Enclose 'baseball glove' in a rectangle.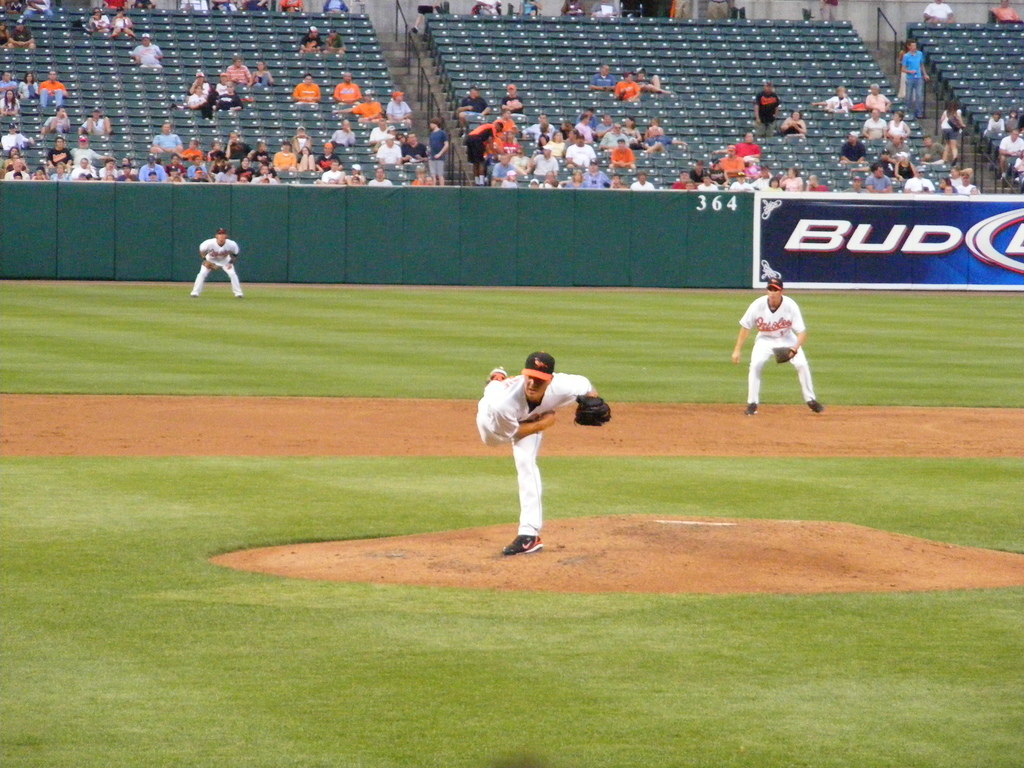
bbox=[771, 347, 801, 368].
